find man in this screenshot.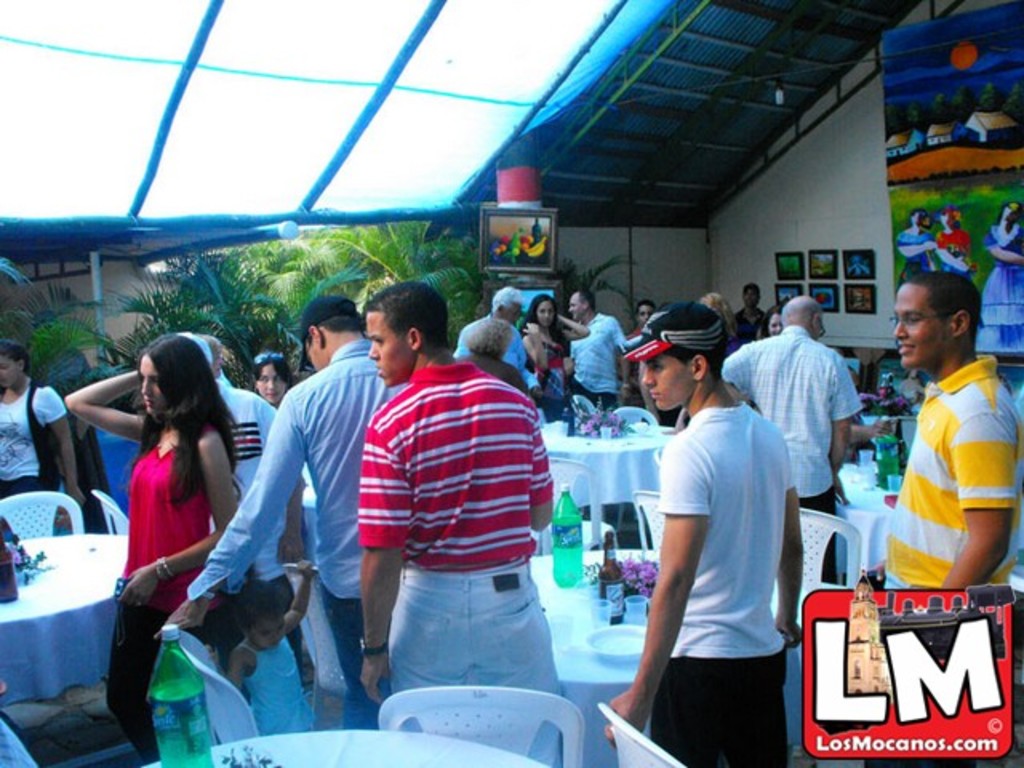
The bounding box for man is (left=451, top=288, right=530, bottom=370).
